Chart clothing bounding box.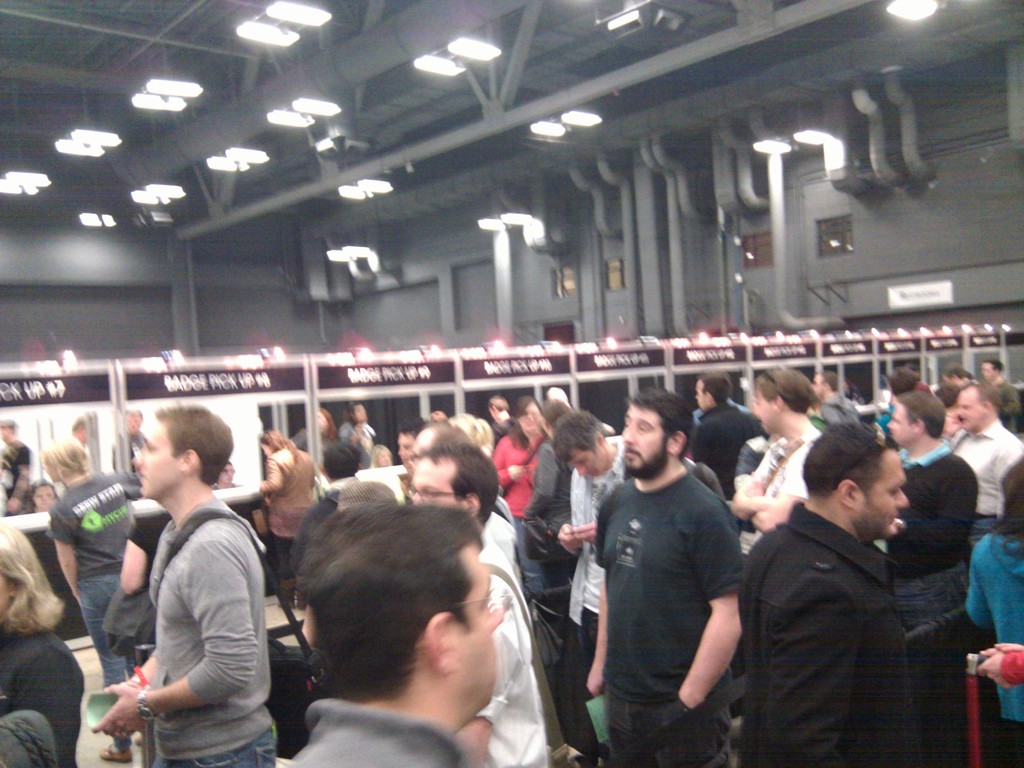
Charted: (left=569, top=423, right=756, bottom=760).
